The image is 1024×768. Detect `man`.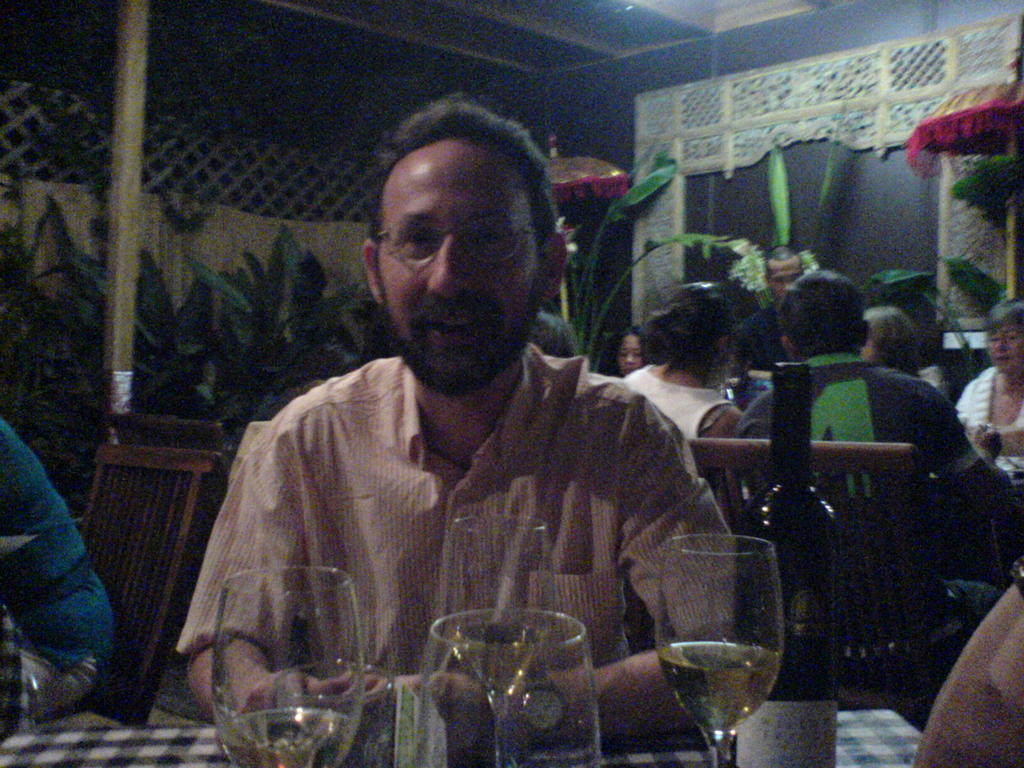
Detection: bbox=[733, 267, 1017, 659].
